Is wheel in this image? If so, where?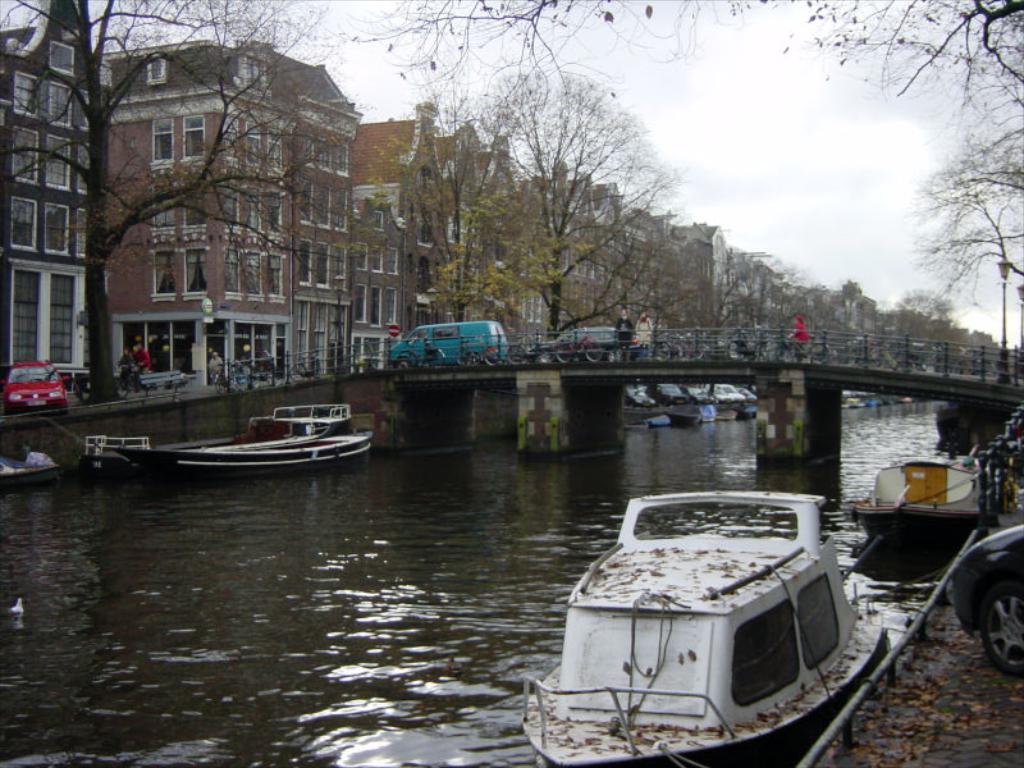
Yes, at 655:342:671:361.
